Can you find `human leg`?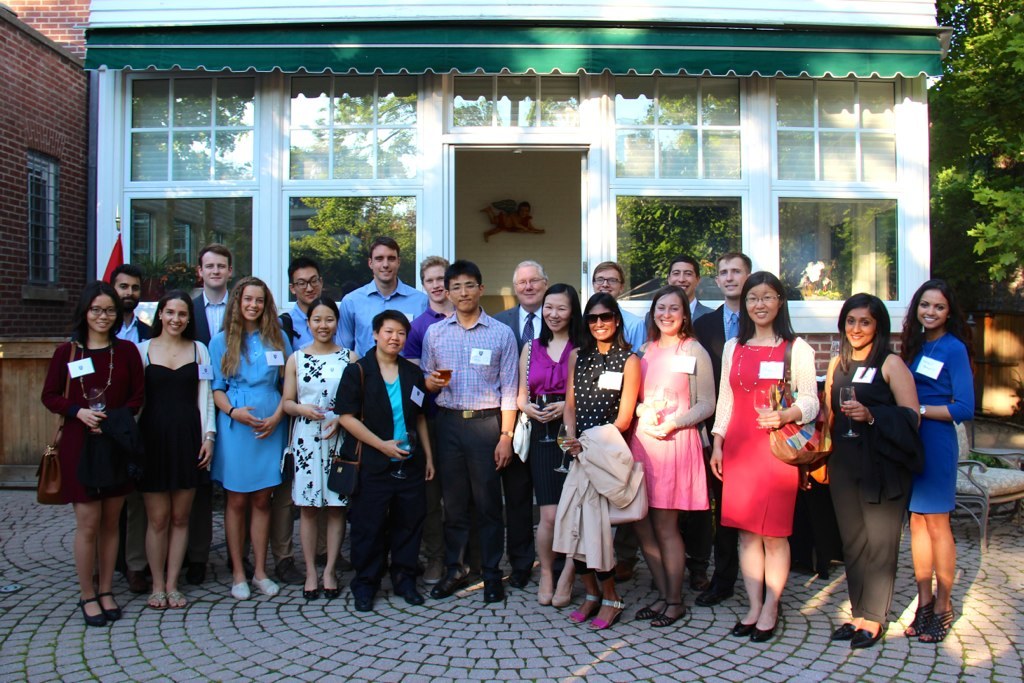
Yes, bounding box: 744,280,780,327.
